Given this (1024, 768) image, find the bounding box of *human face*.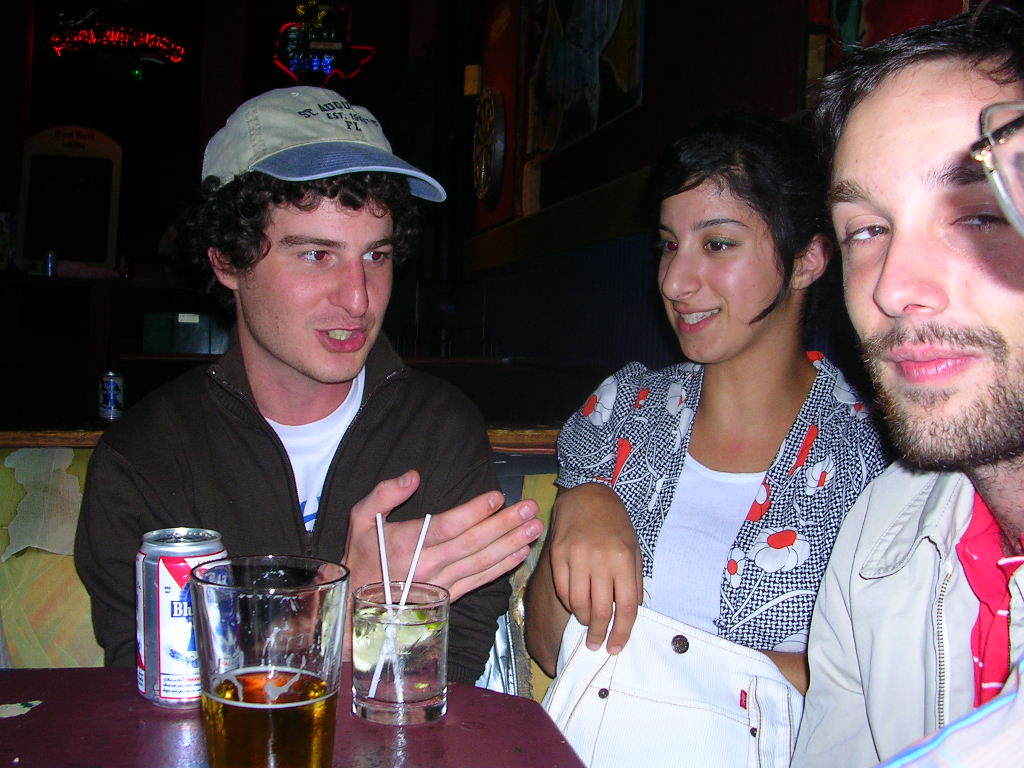
[left=824, top=62, right=1023, bottom=466].
